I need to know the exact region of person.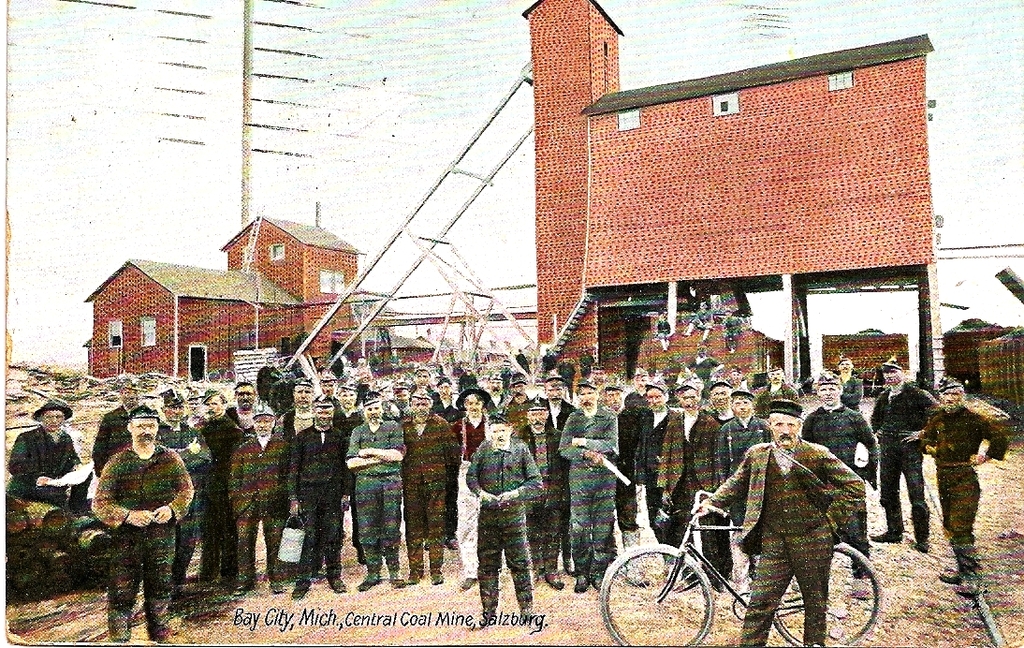
Region: bbox(466, 398, 542, 626).
